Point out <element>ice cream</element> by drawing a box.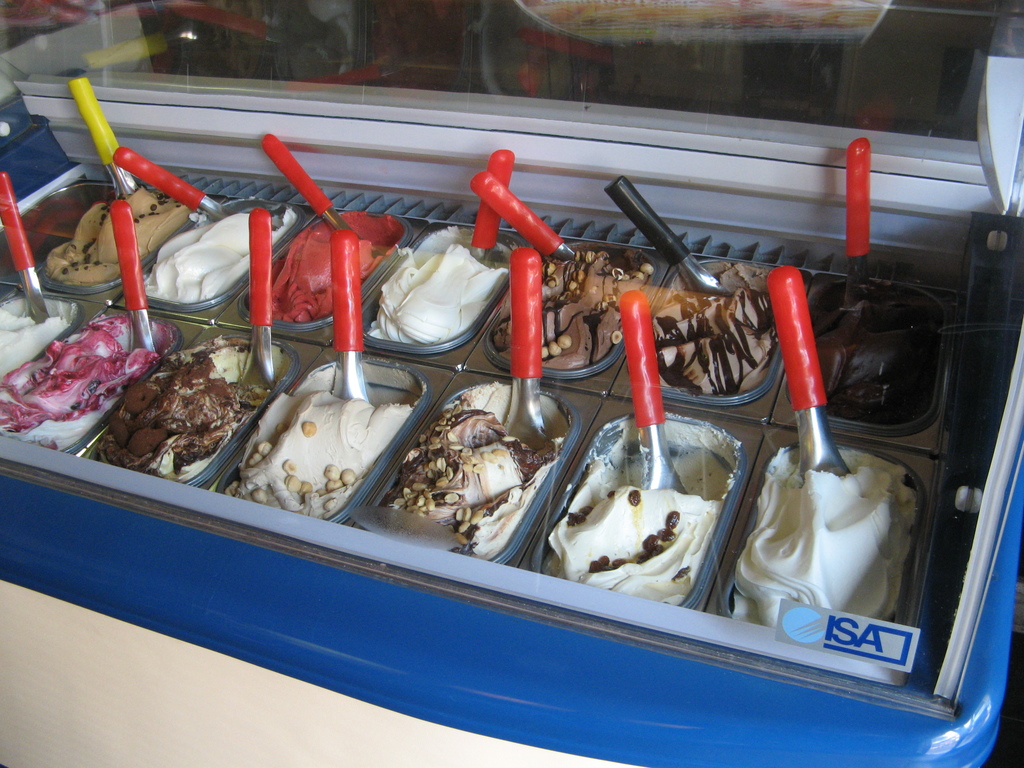
{"x1": 0, "y1": 303, "x2": 163, "y2": 451}.
